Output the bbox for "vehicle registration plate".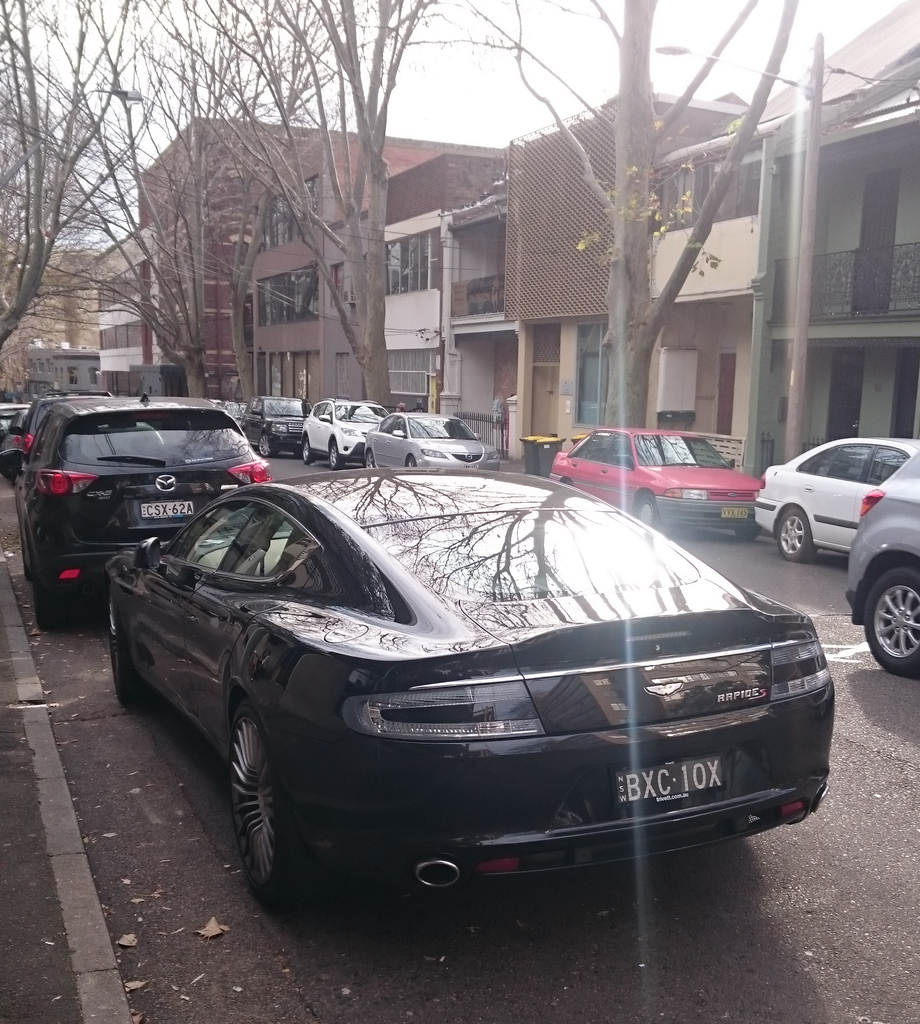
region(612, 759, 727, 803).
